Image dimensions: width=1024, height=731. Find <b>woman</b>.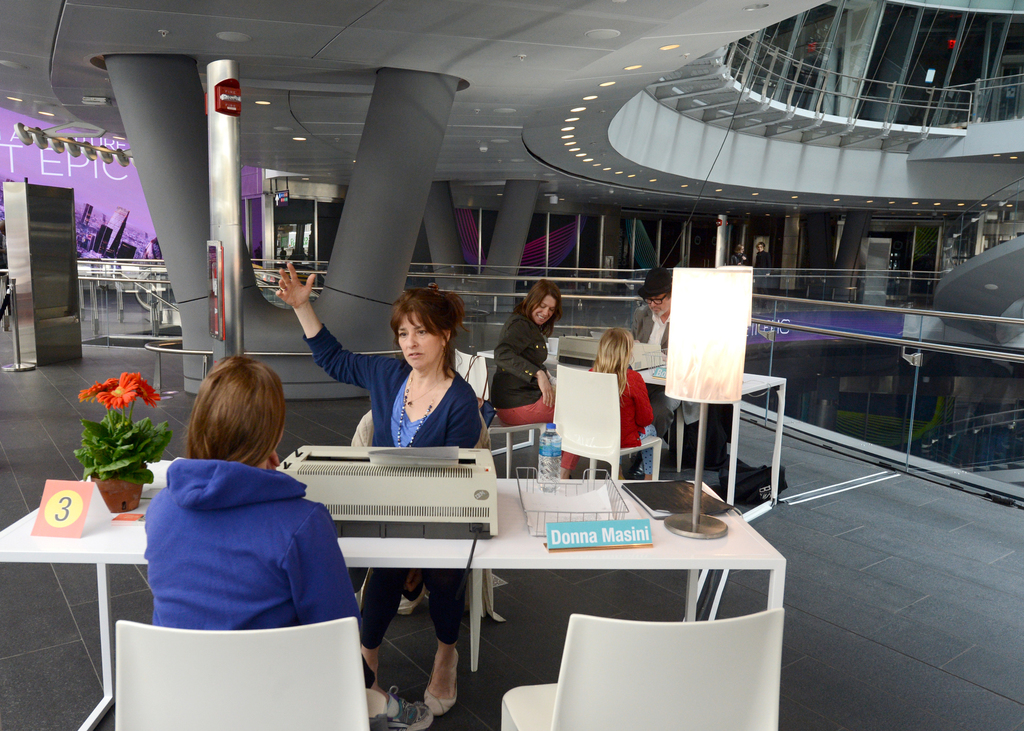
x1=118 y1=351 x2=362 y2=714.
